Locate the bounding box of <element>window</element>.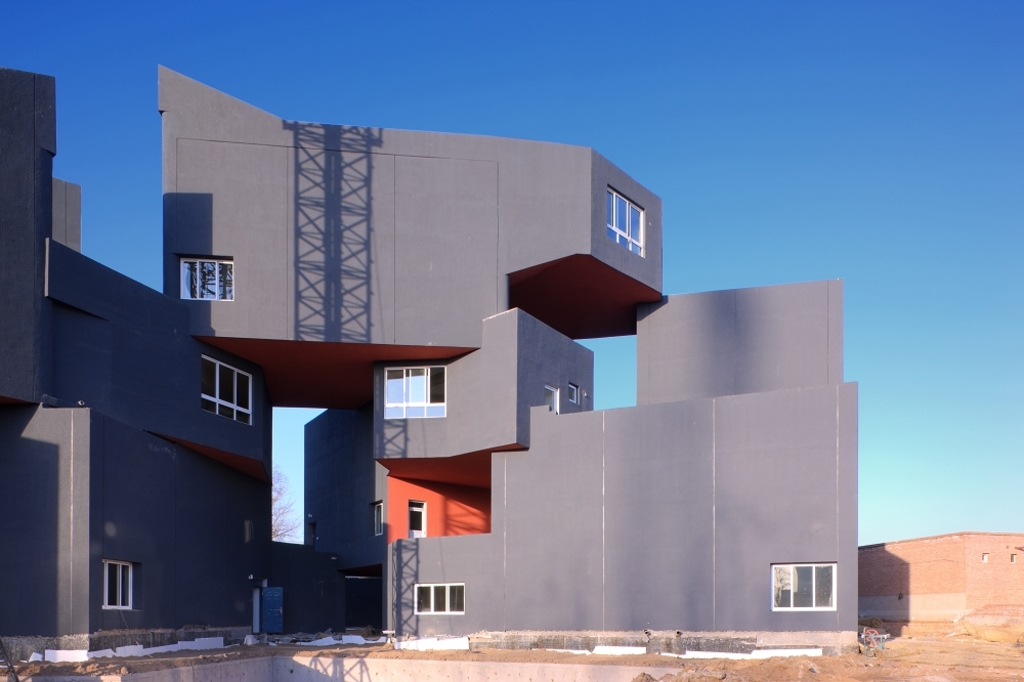
Bounding box: region(604, 185, 642, 256).
